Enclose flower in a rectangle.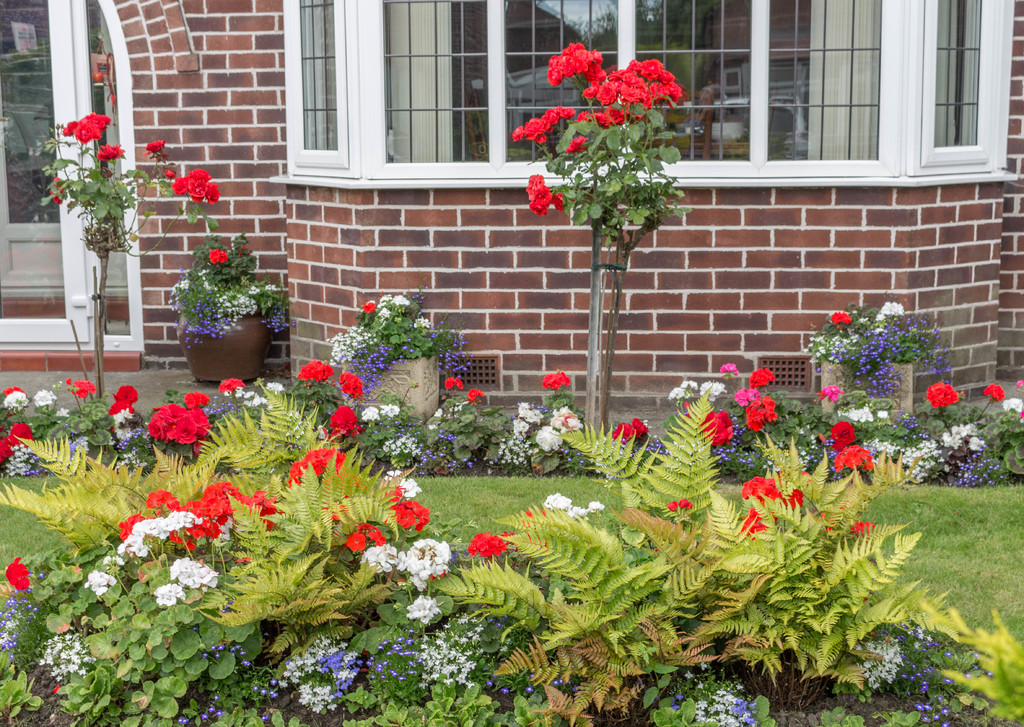
[x1=0, y1=393, x2=27, y2=414].
